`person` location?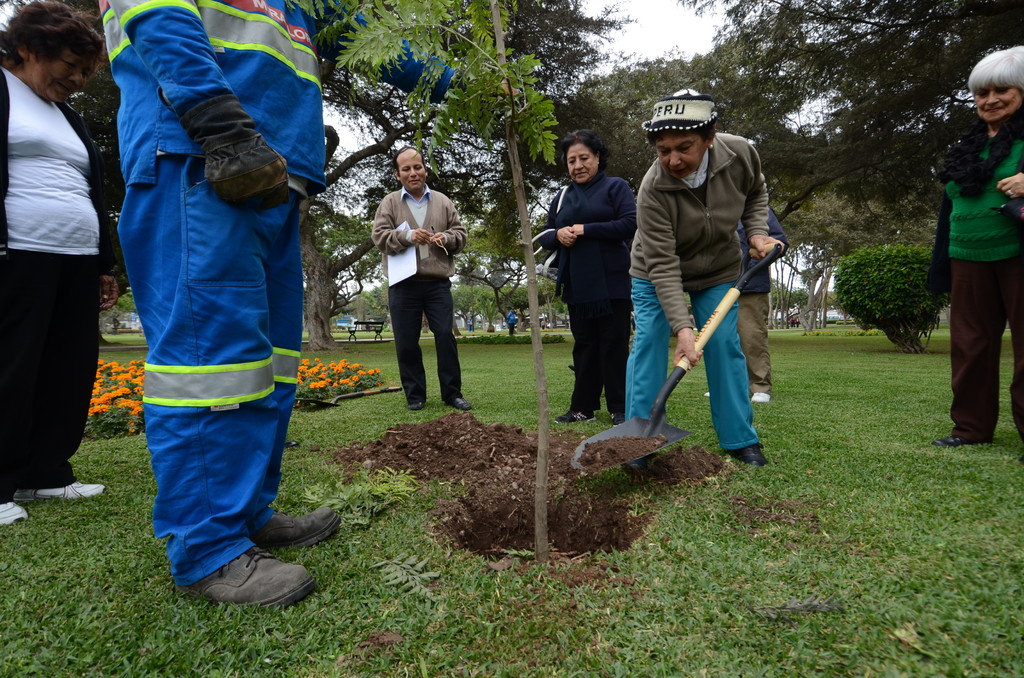
(left=366, top=141, right=473, bottom=412)
